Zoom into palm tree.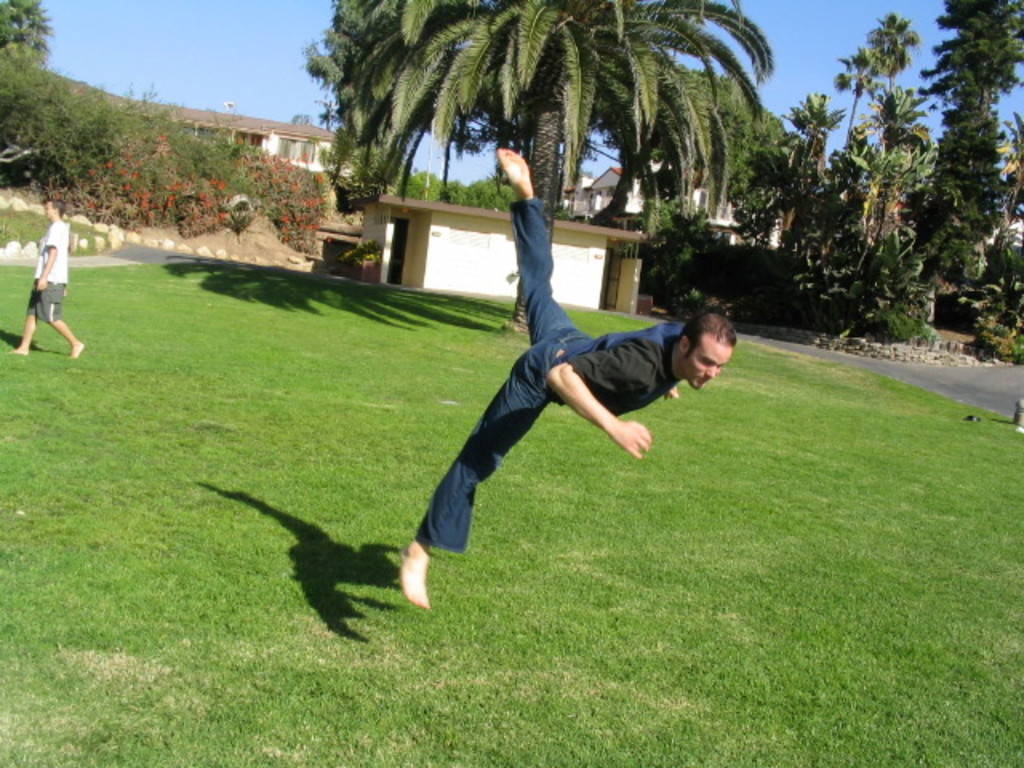
Zoom target: [x1=864, y1=96, x2=923, y2=227].
